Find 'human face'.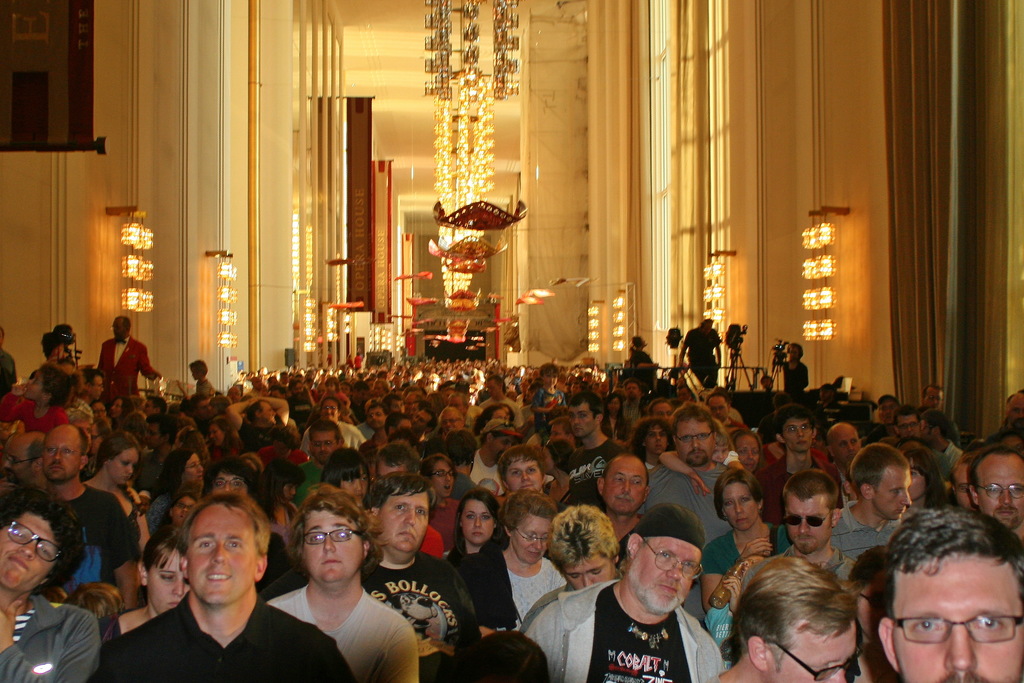
(left=504, top=459, right=541, bottom=488).
